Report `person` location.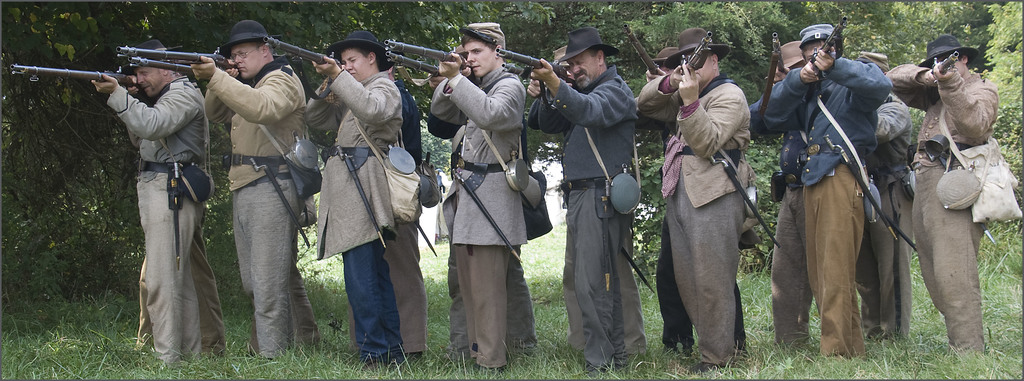
Report: (x1=643, y1=45, x2=751, y2=355).
